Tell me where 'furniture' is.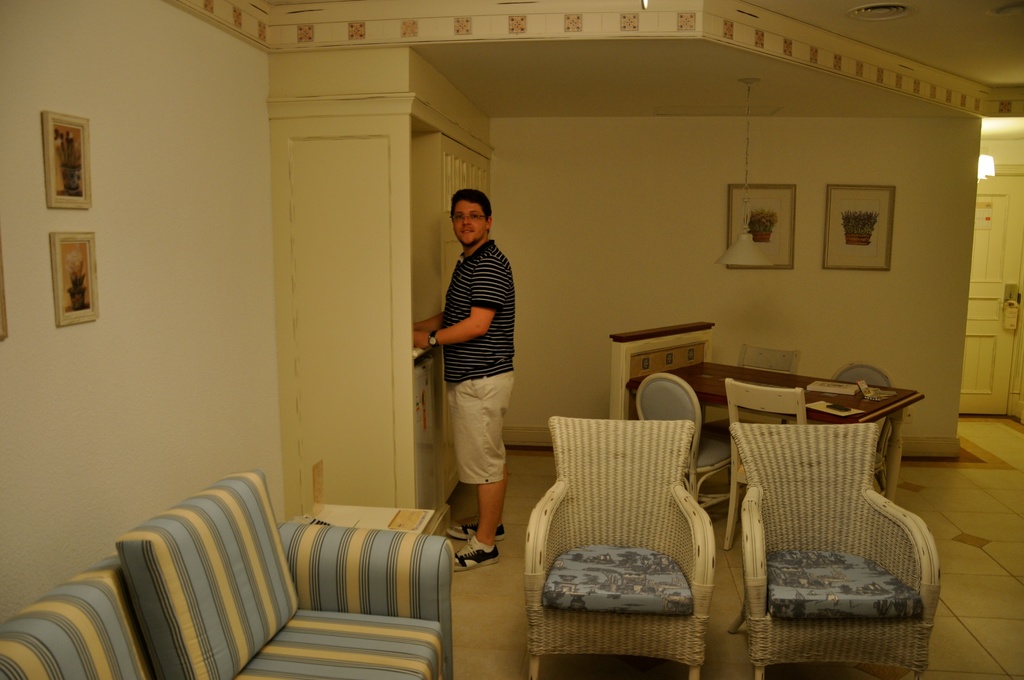
'furniture' is at pyautogui.locateOnScreen(721, 374, 810, 549).
